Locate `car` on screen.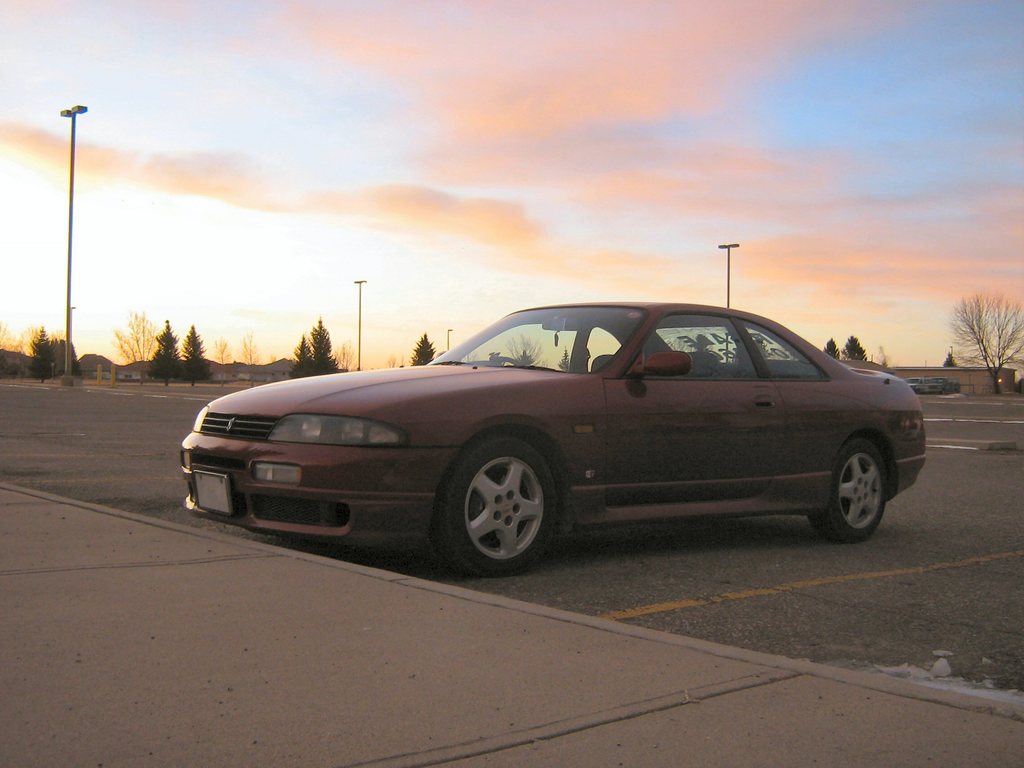
On screen at 166, 298, 943, 584.
